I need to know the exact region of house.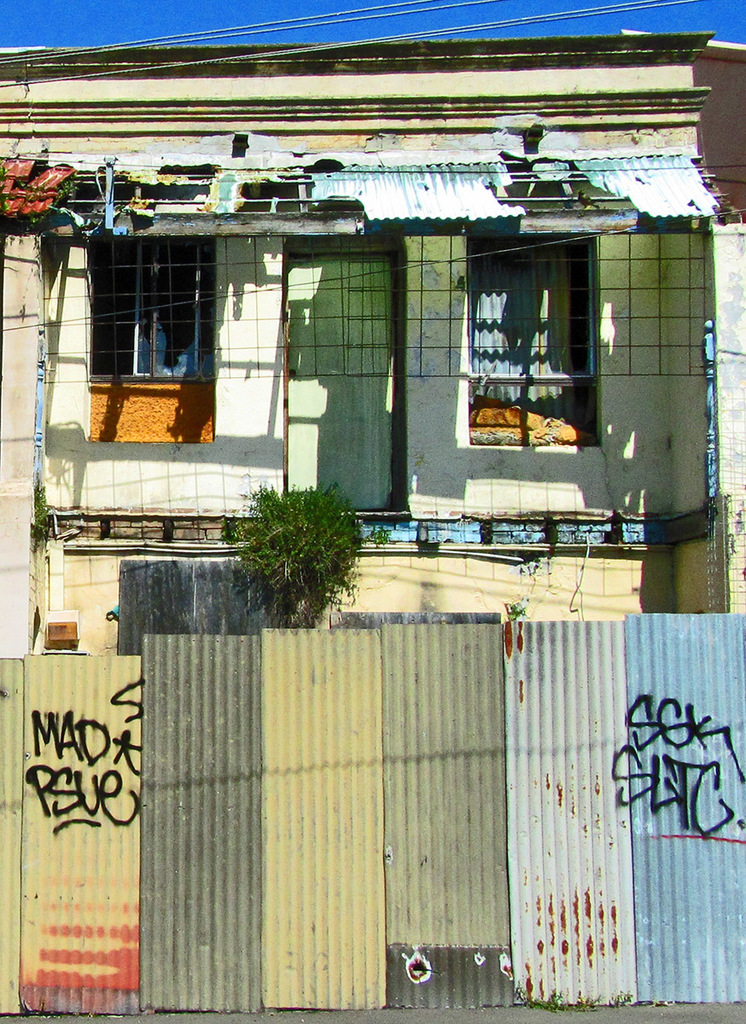
Region: Rect(39, 31, 714, 737).
